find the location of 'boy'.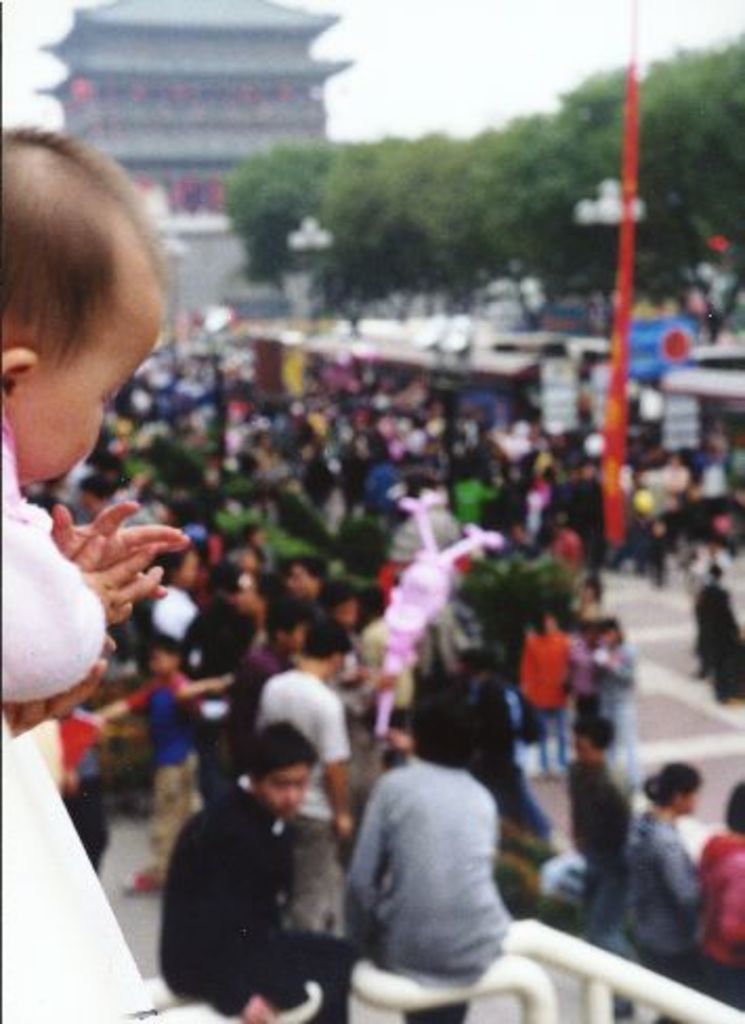
Location: 231:606:302:743.
